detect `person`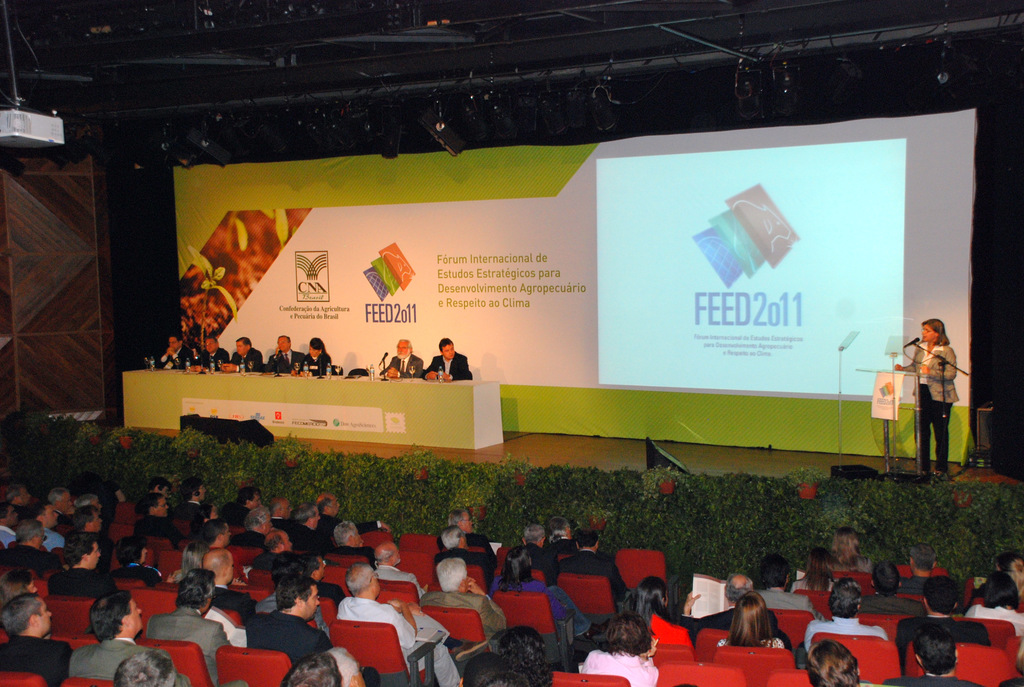
706:591:789:651
